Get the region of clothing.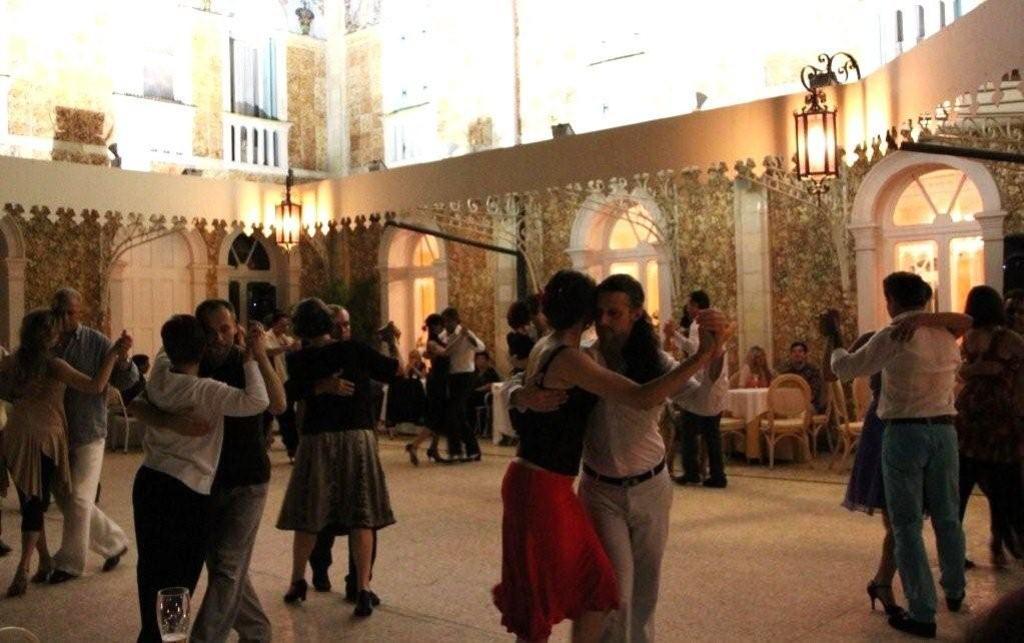
[left=131, top=339, right=262, bottom=632].
